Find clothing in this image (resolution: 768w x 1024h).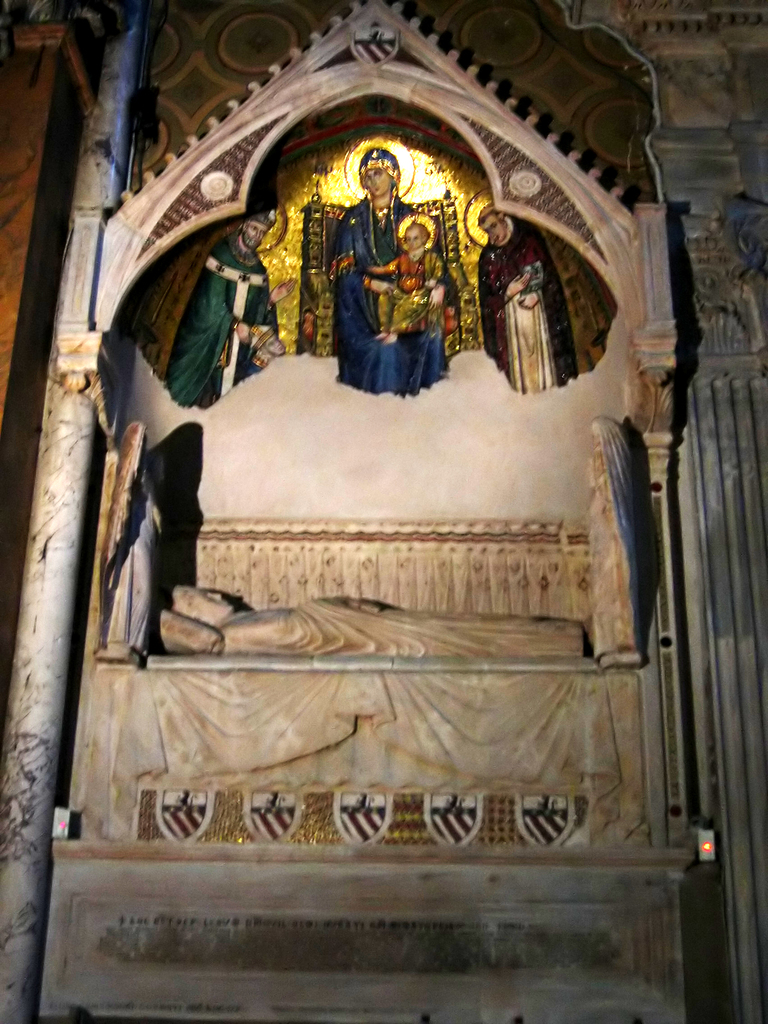
[164, 230, 279, 410].
